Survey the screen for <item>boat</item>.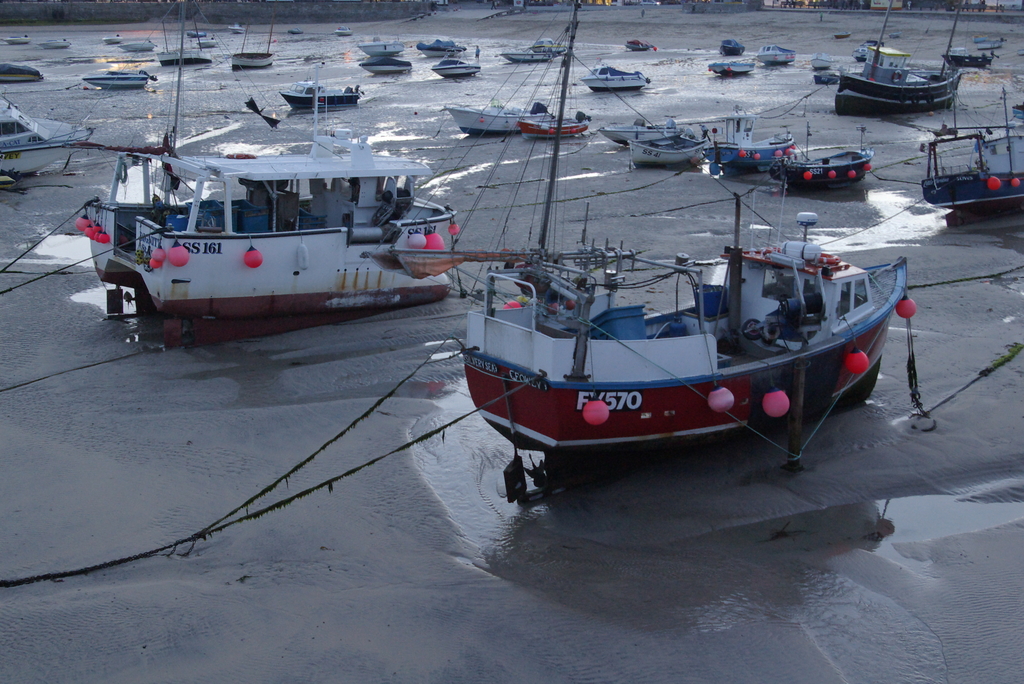
Survey found: 99 33 129 42.
